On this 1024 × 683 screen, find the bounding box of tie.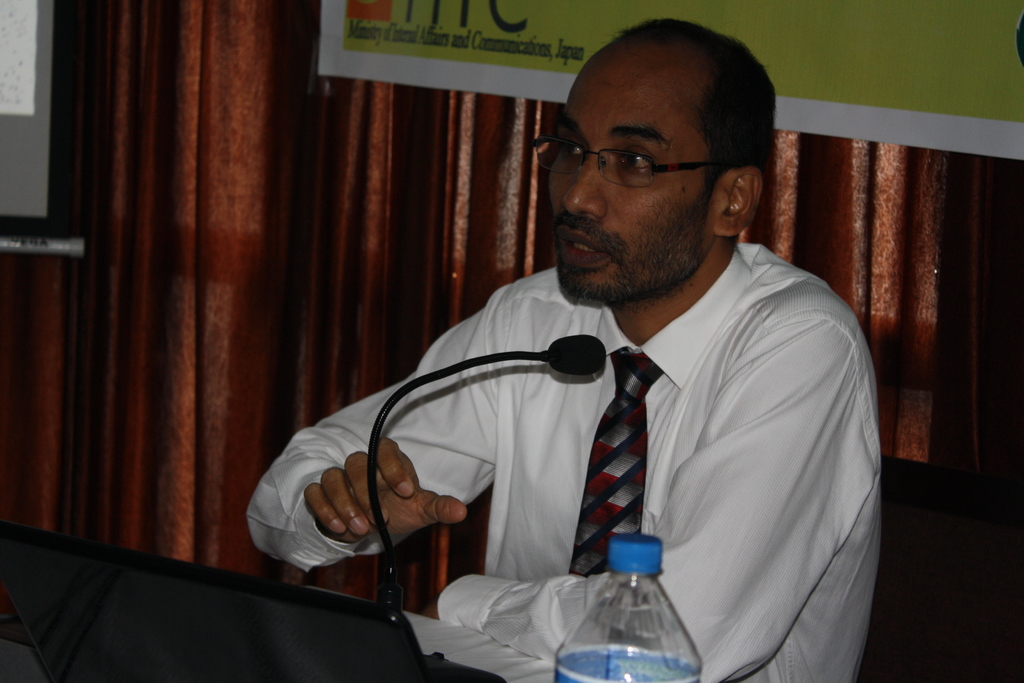
Bounding box: [x1=572, y1=338, x2=674, y2=621].
